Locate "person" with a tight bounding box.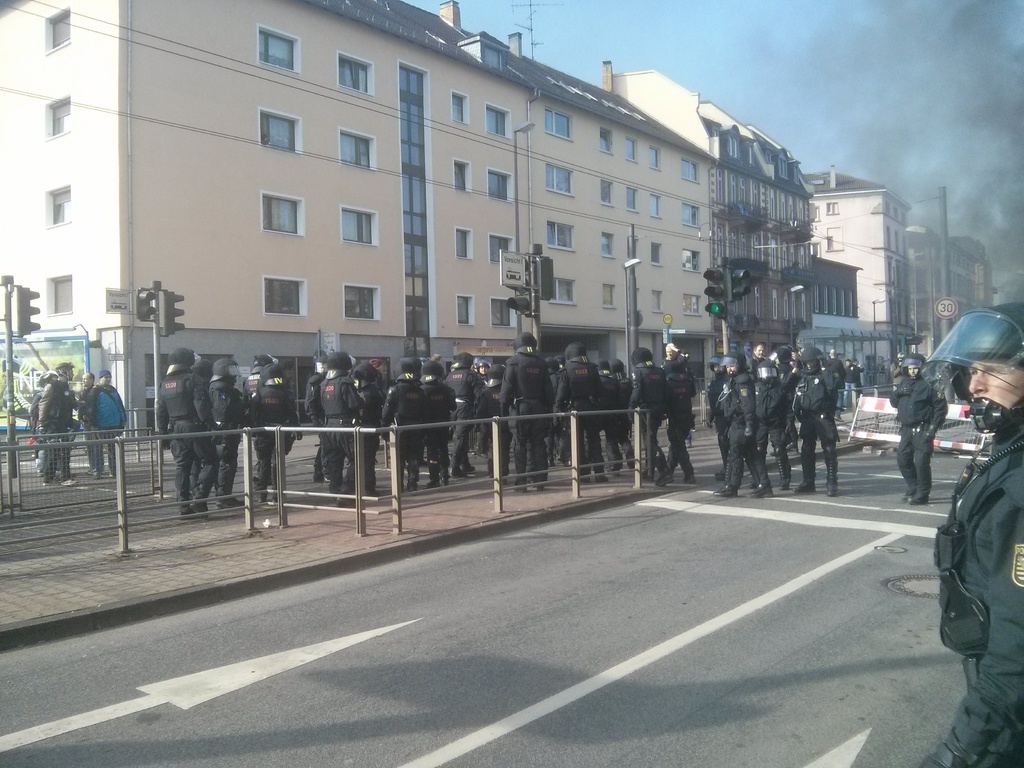
BBox(717, 348, 756, 497).
